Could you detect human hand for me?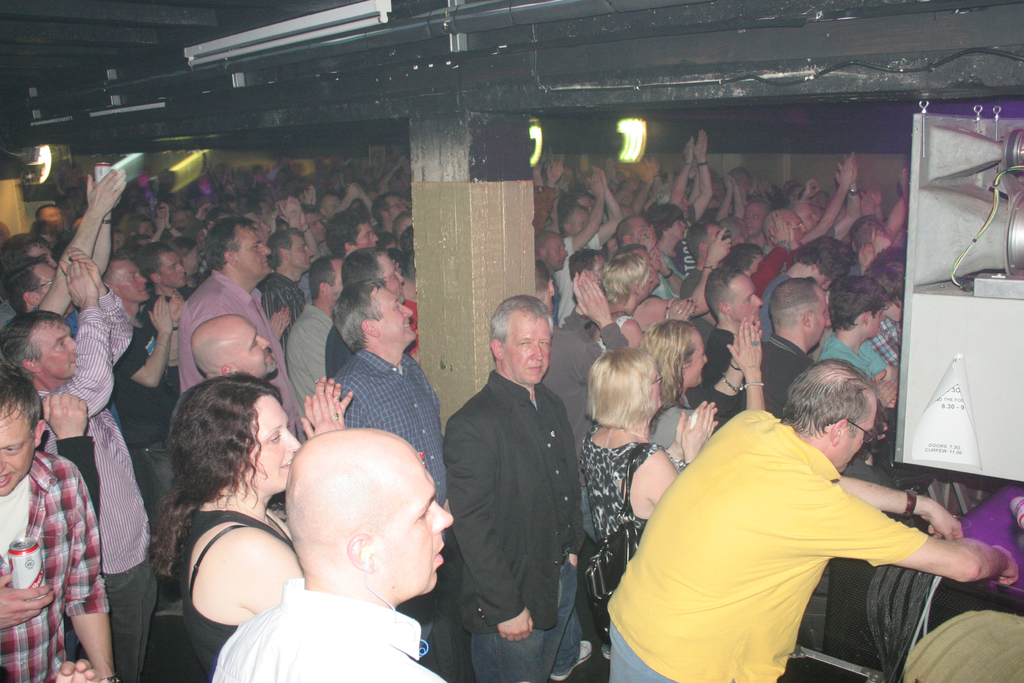
Detection result: [x1=347, y1=184, x2=362, y2=202].
